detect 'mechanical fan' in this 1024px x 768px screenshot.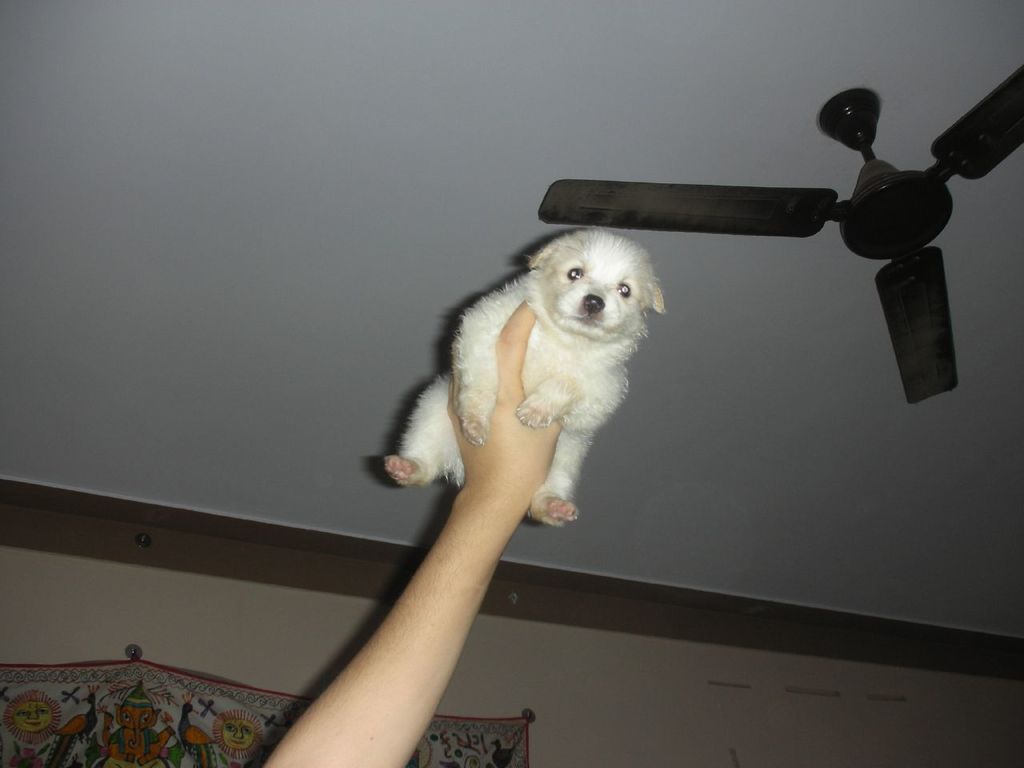
Detection: [left=539, top=62, right=1023, bottom=405].
